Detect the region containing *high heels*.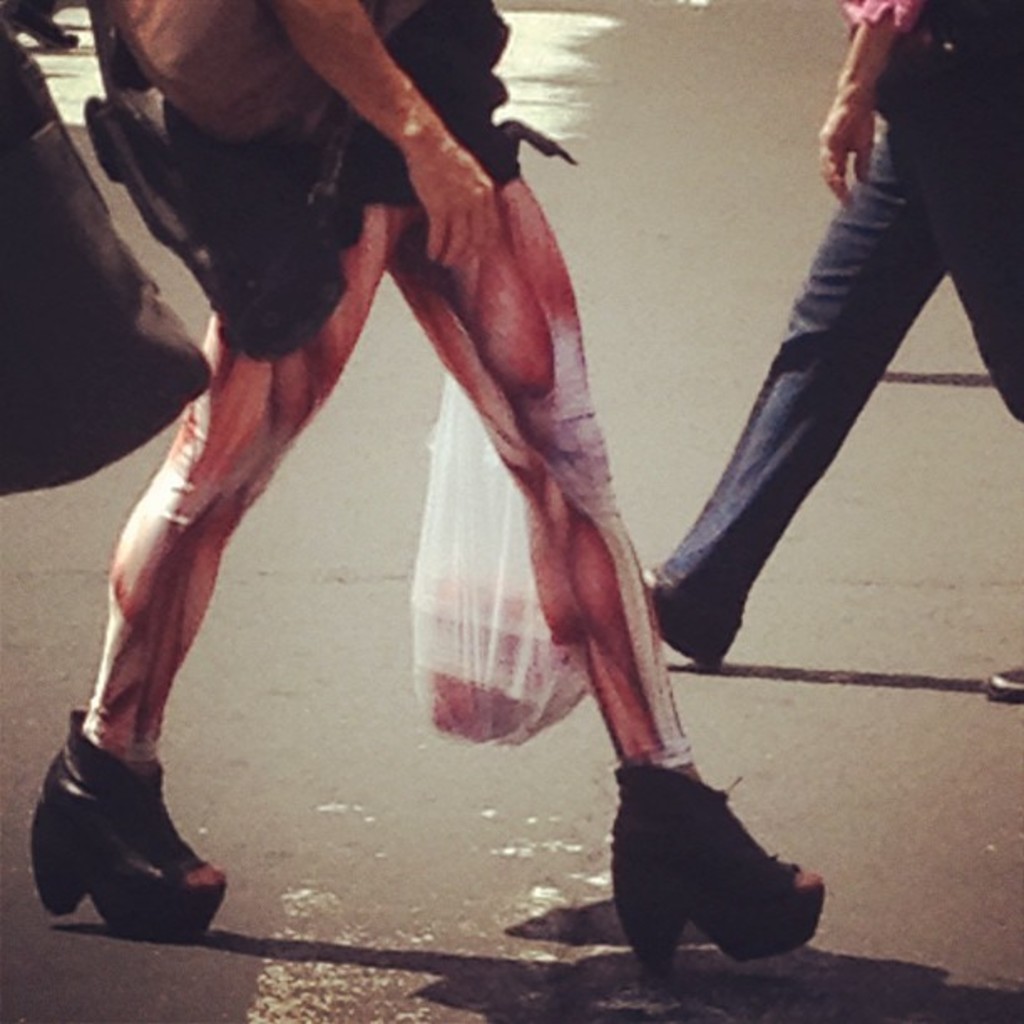
604 760 823 967.
